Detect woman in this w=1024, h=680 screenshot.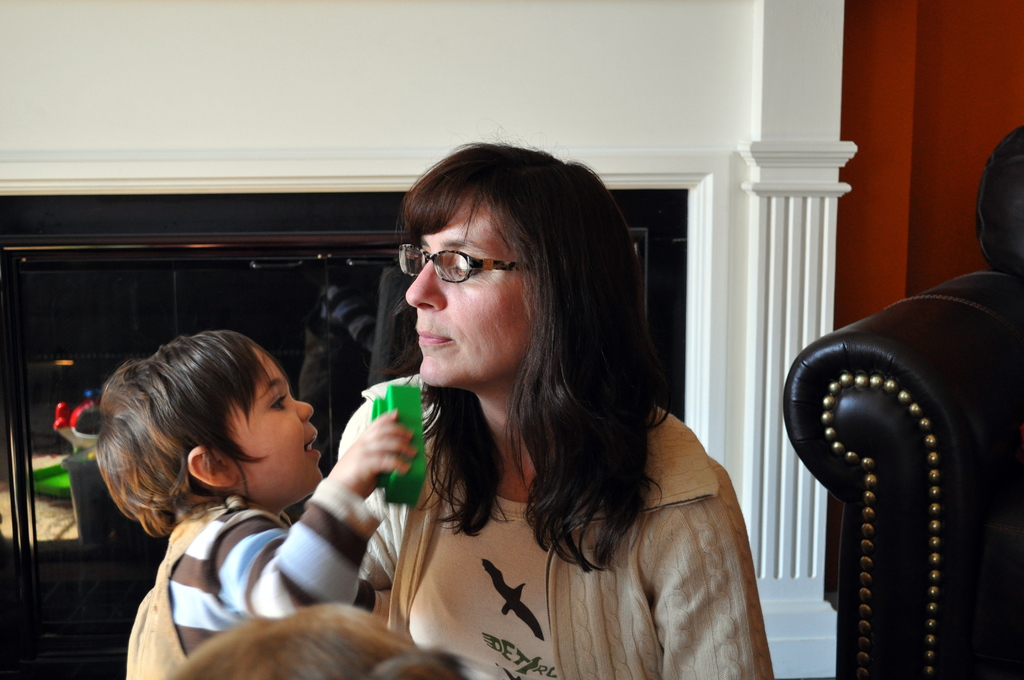
Detection: bbox(292, 137, 783, 679).
